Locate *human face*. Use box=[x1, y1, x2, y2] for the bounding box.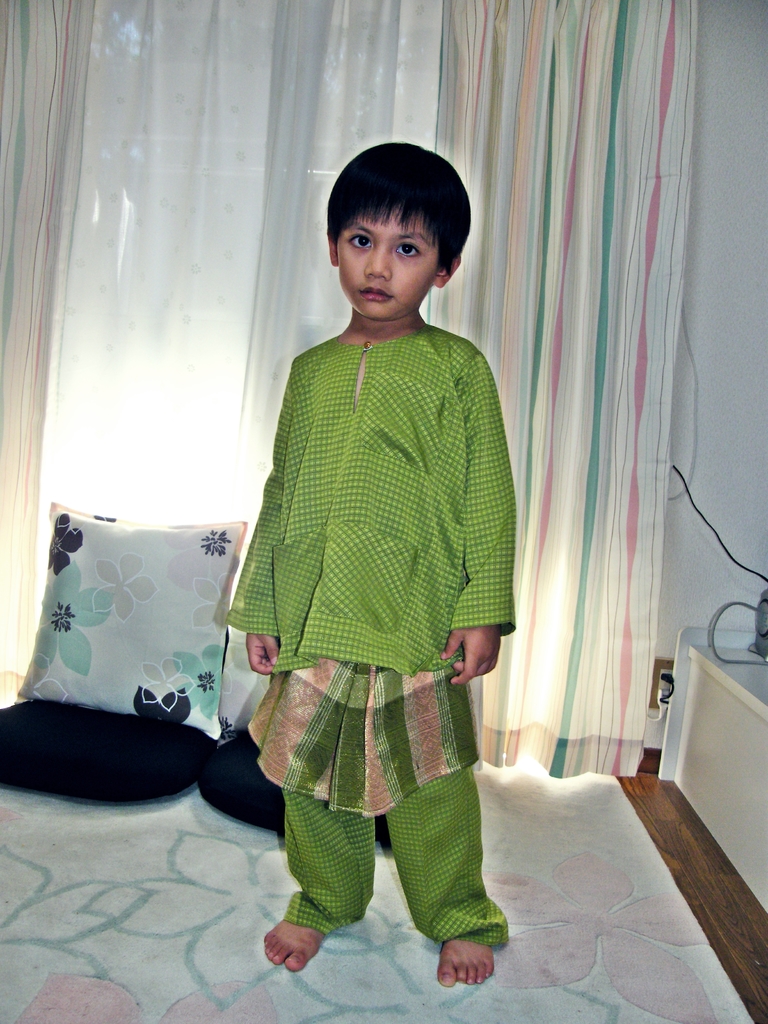
box=[339, 218, 437, 323].
